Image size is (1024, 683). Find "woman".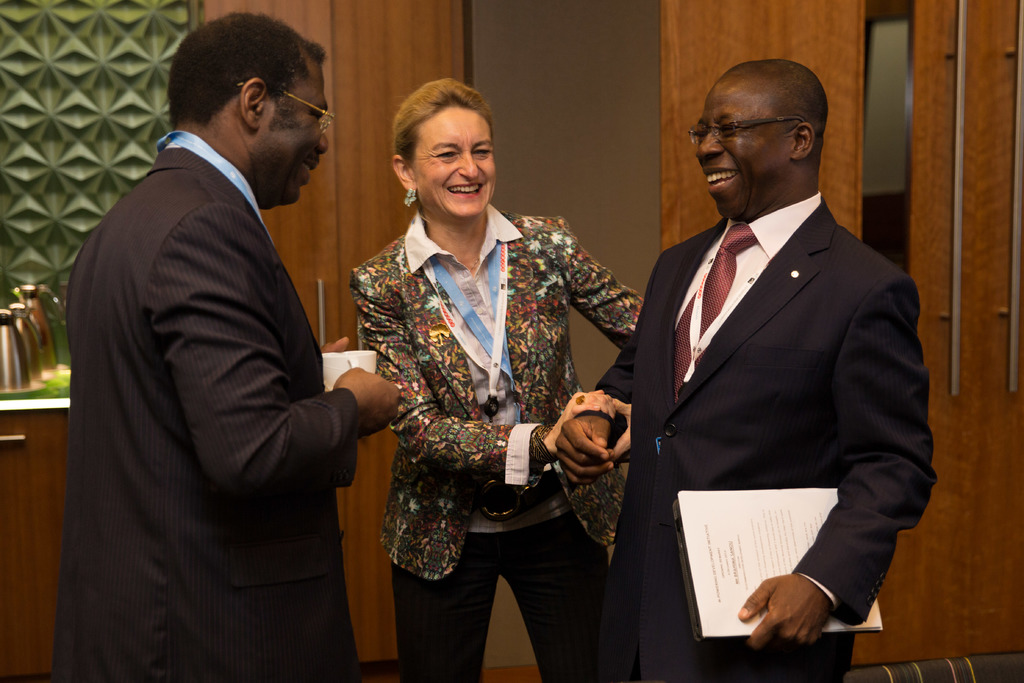
[352, 104, 628, 680].
